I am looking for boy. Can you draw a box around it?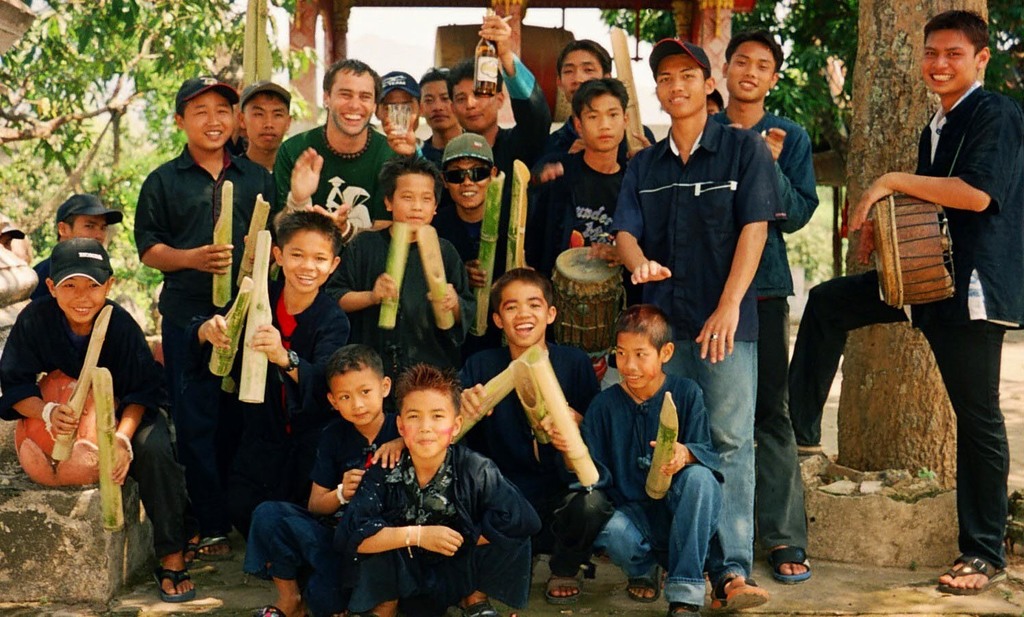
Sure, the bounding box is rect(792, 5, 1019, 600).
